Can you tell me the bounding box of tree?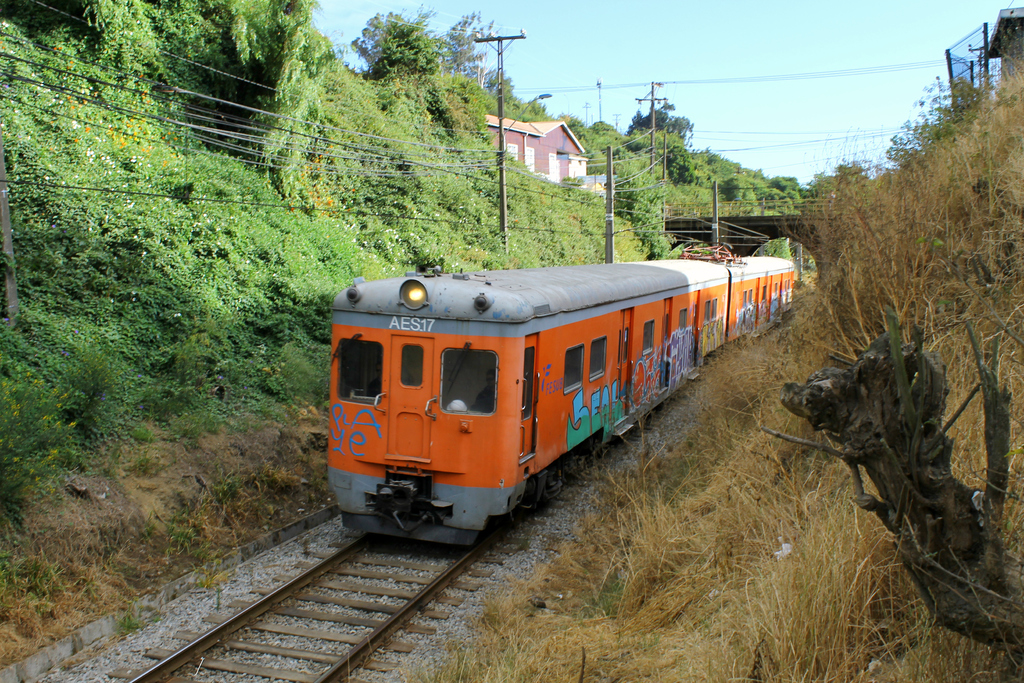
BBox(626, 104, 696, 150).
